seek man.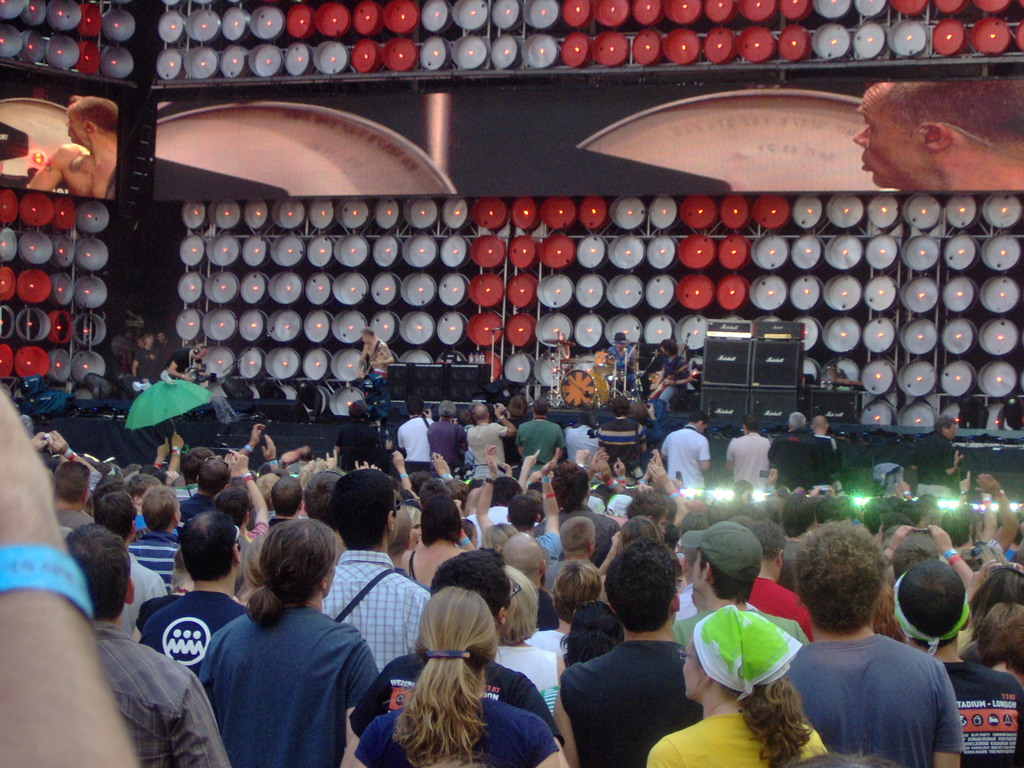
<bbox>674, 519, 809, 646</bbox>.
